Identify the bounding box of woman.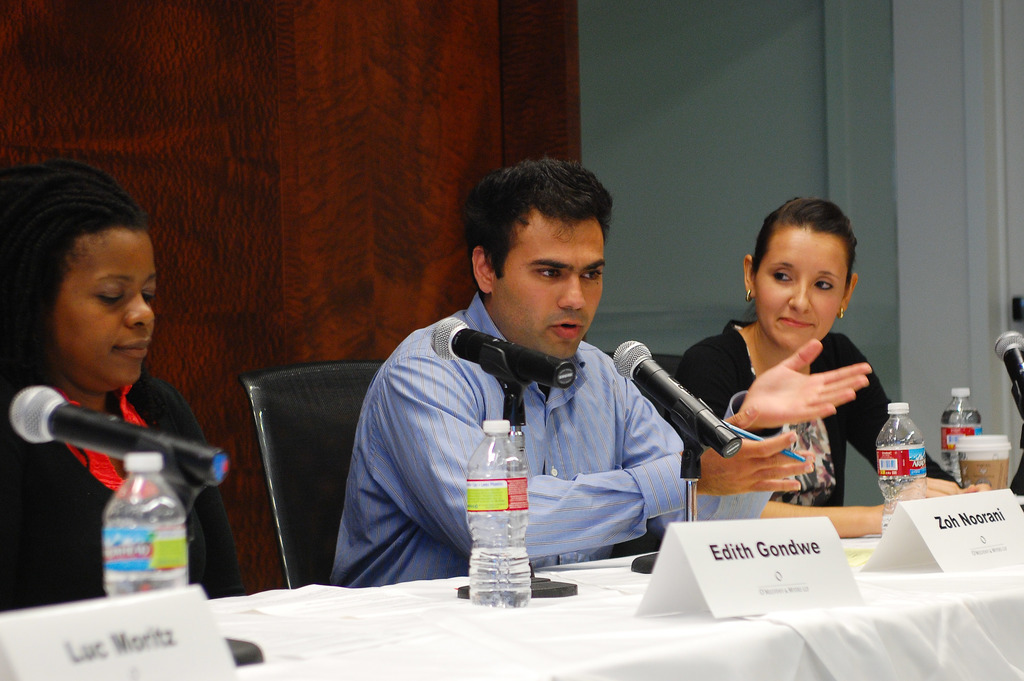
[673,200,977,540].
